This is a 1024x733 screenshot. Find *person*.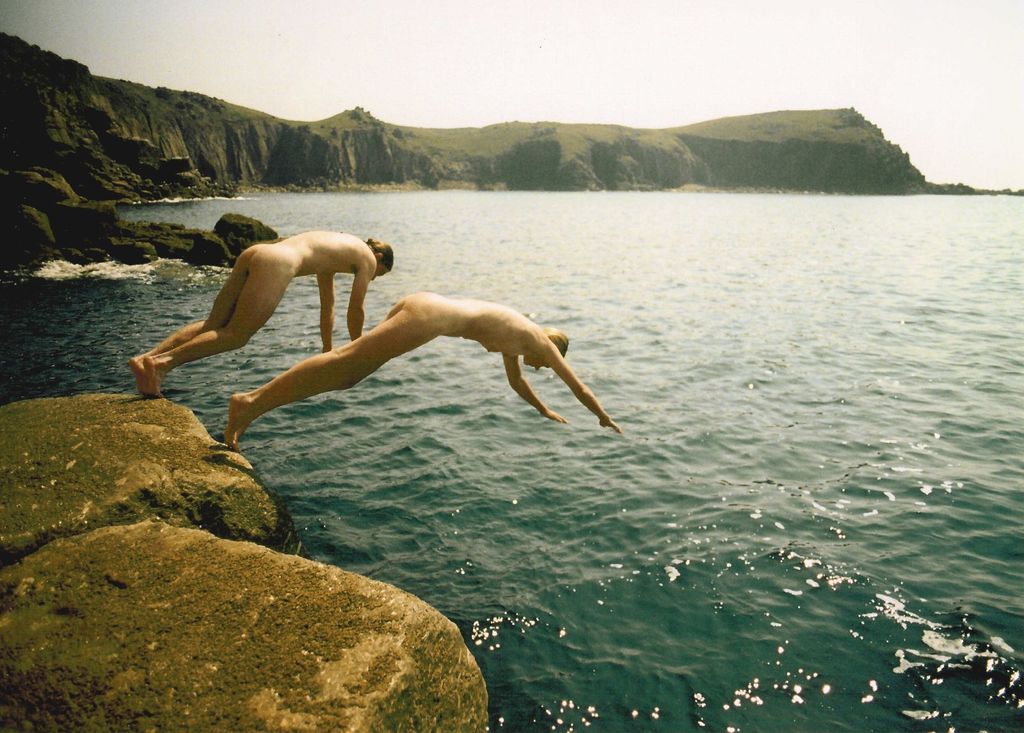
Bounding box: region(223, 293, 620, 452).
